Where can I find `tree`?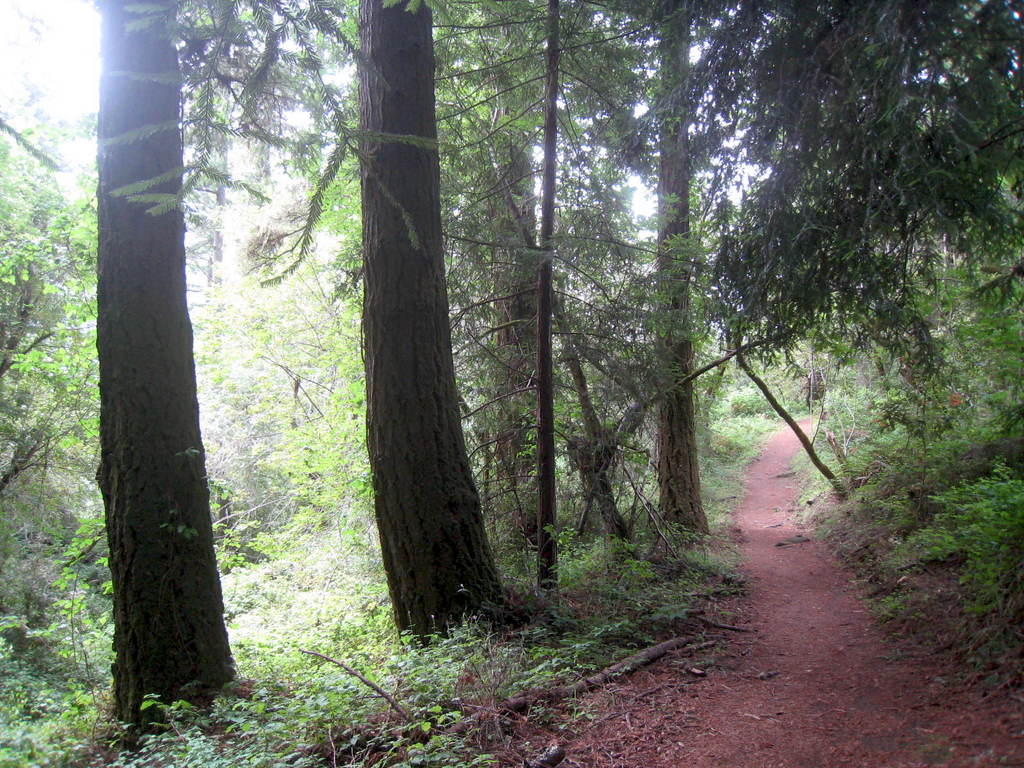
You can find it at 0/28/106/534.
